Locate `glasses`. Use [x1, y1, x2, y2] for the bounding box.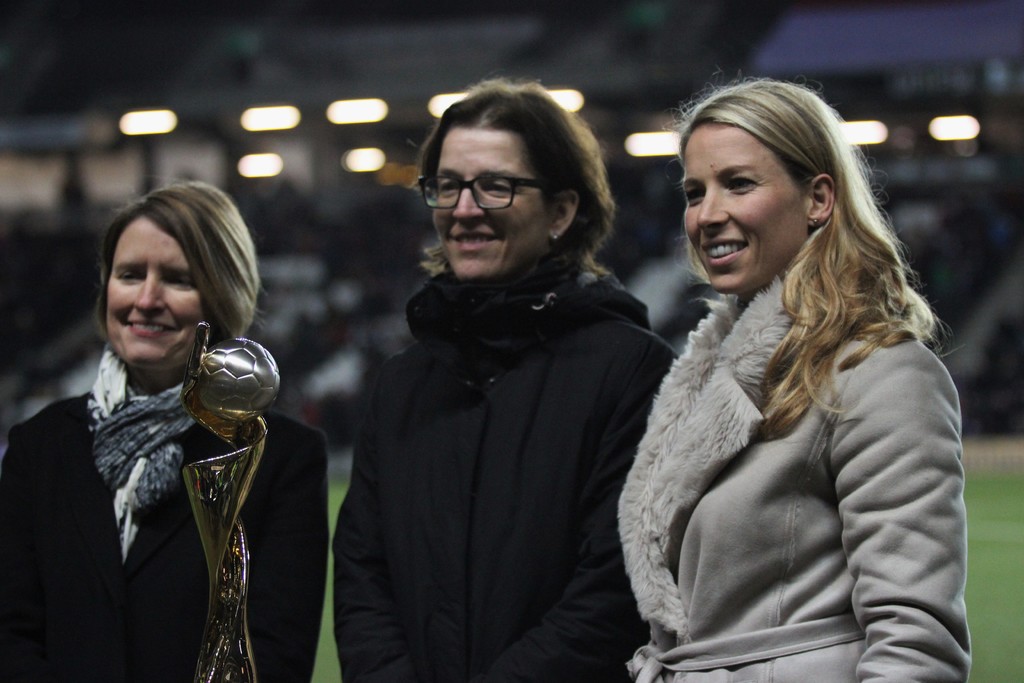
[411, 163, 550, 211].
